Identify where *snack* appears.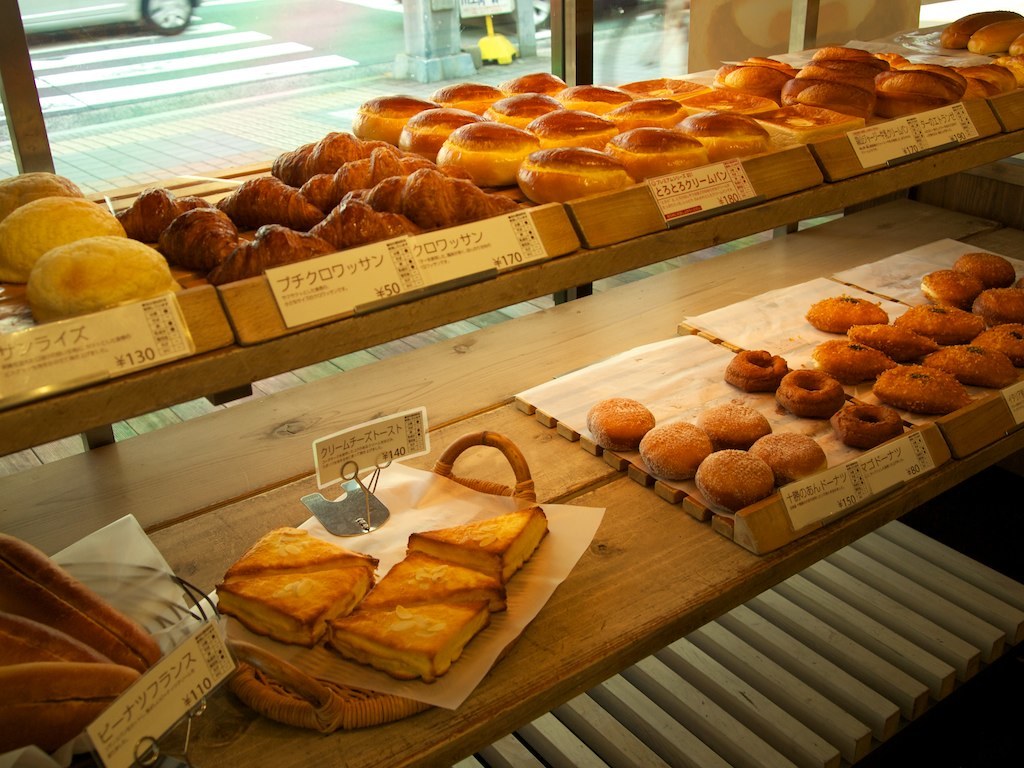
Appears at box=[1006, 37, 1021, 63].
